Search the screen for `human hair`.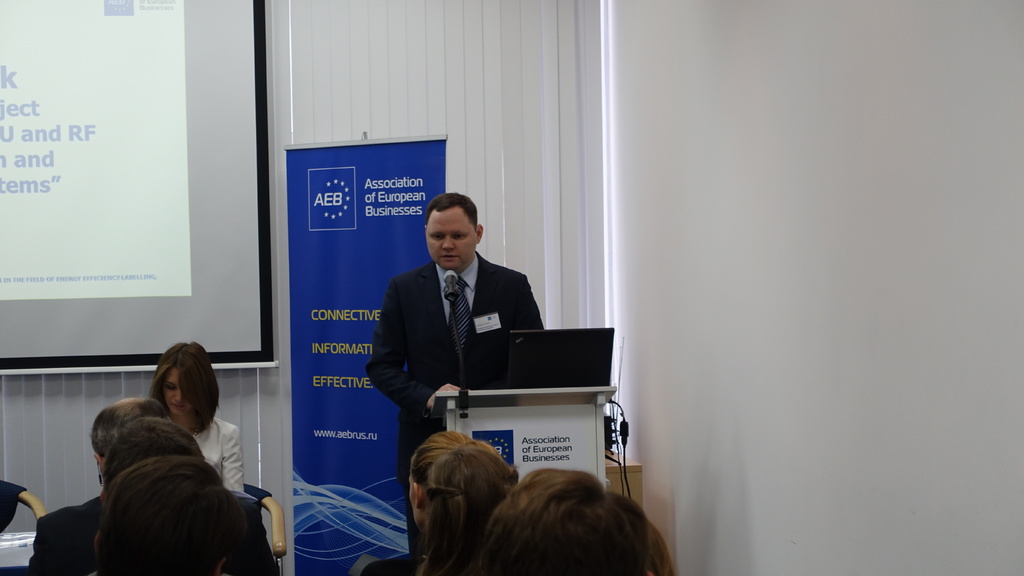
Found at <box>88,397,173,458</box>.
